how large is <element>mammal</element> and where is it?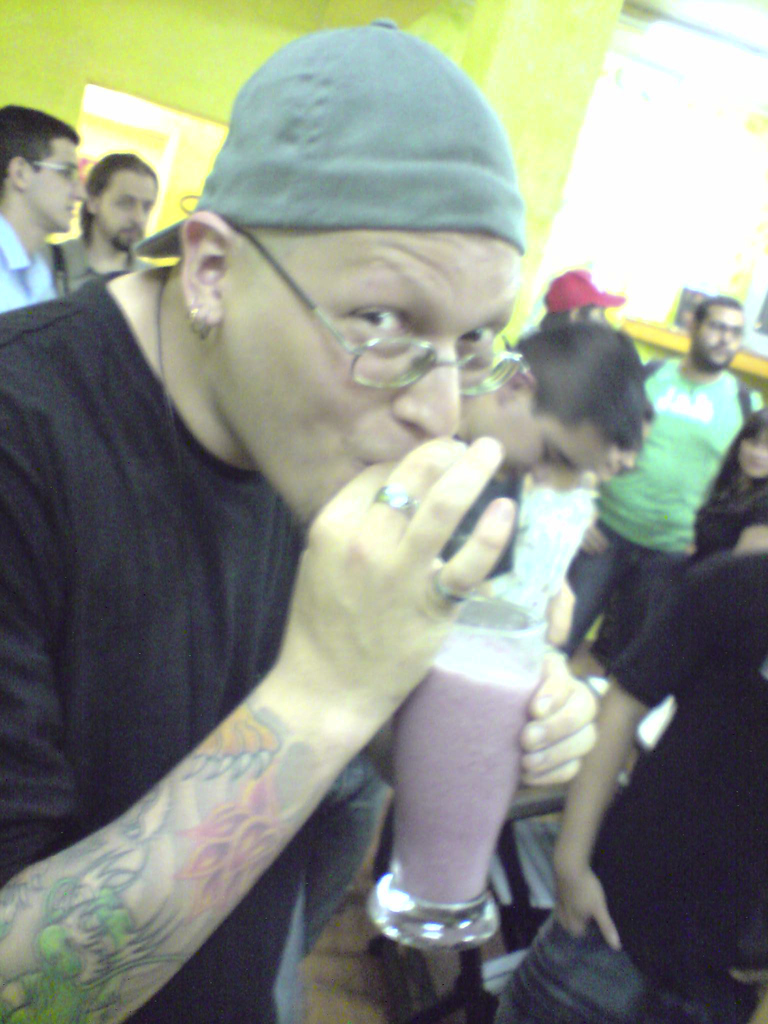
Bounding box: select_region(0, 18, 591, 1023).
